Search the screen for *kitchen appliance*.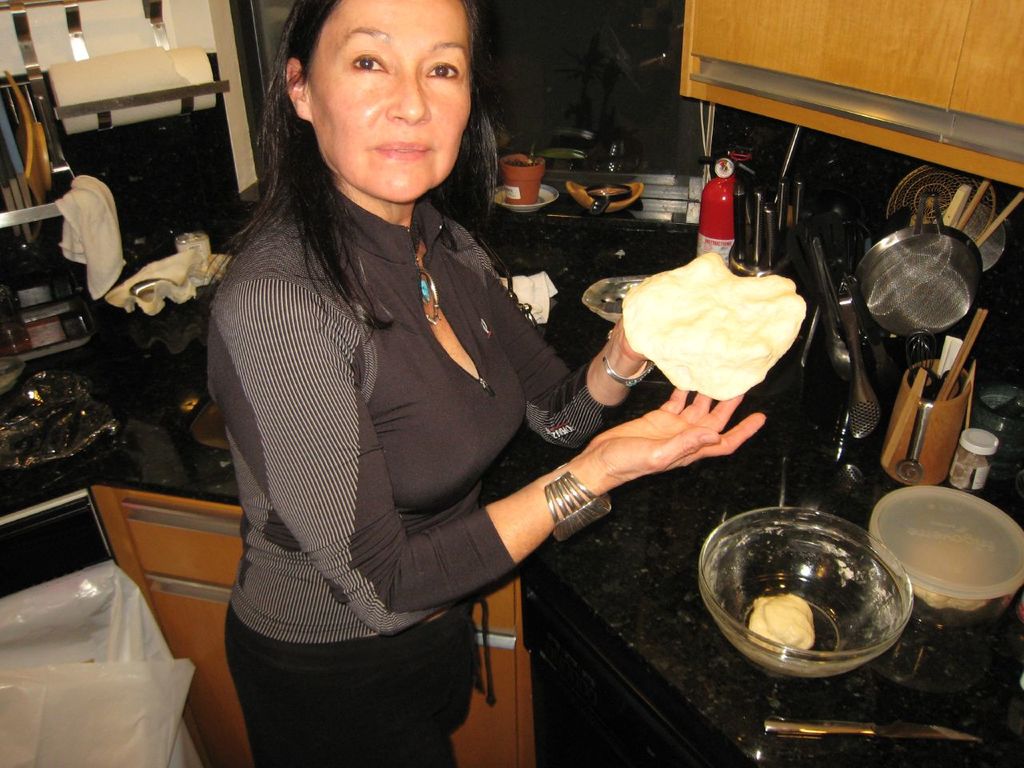
Found at bbox=[982, 190, 1023, 242].
